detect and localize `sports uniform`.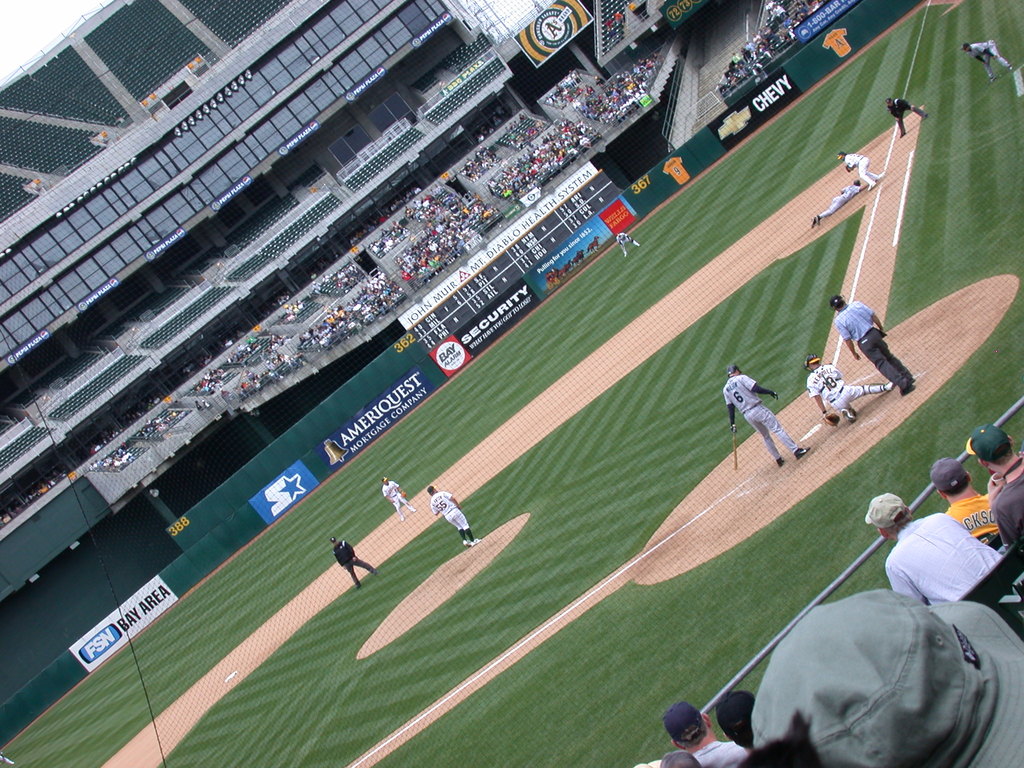
Localized at <region>378, 481, 411, 529</region>.
